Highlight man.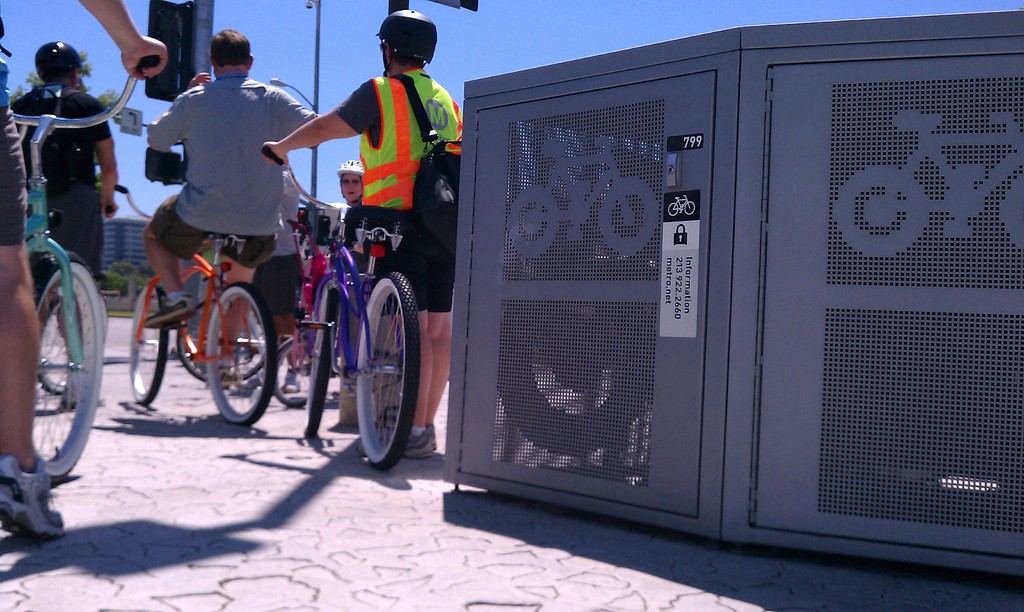
Highlighted region: 254 12 469 455.
